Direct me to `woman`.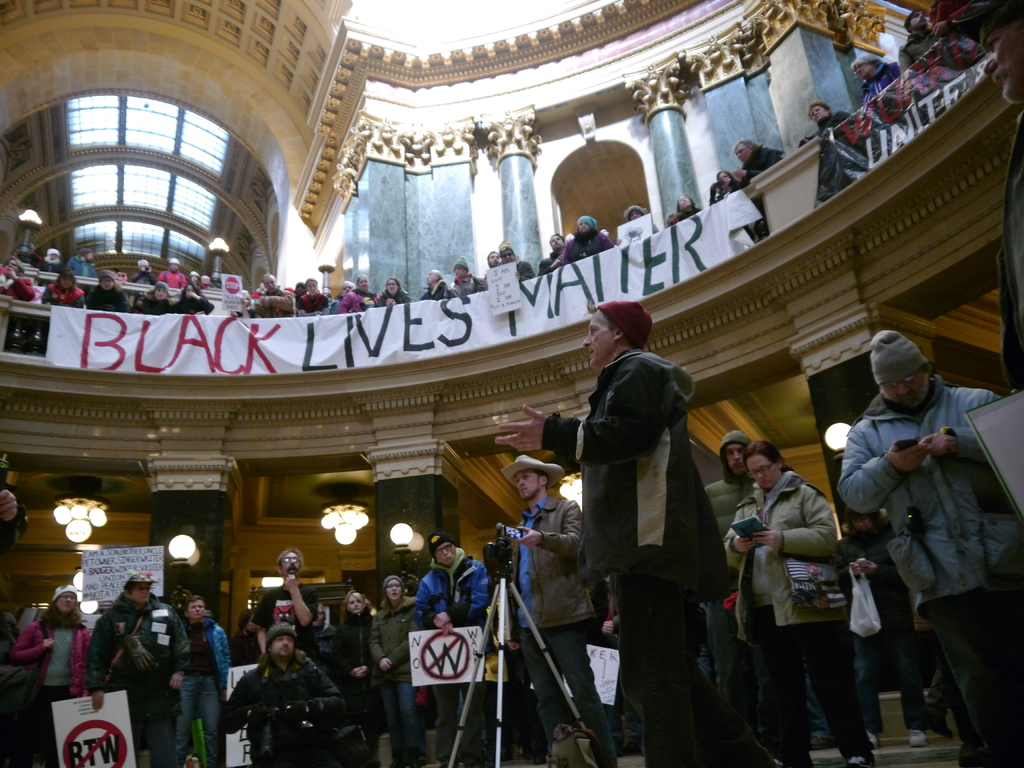
Direction: <region>335, 276, 381, 310</region>.
